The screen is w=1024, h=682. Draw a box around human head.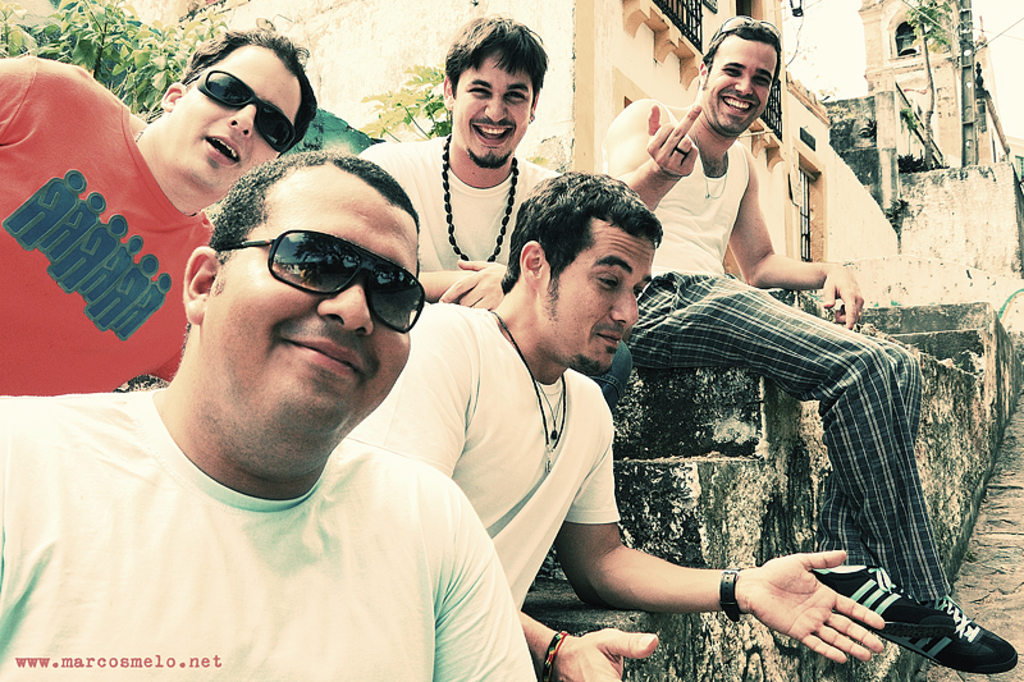
(512,169,662,375).
